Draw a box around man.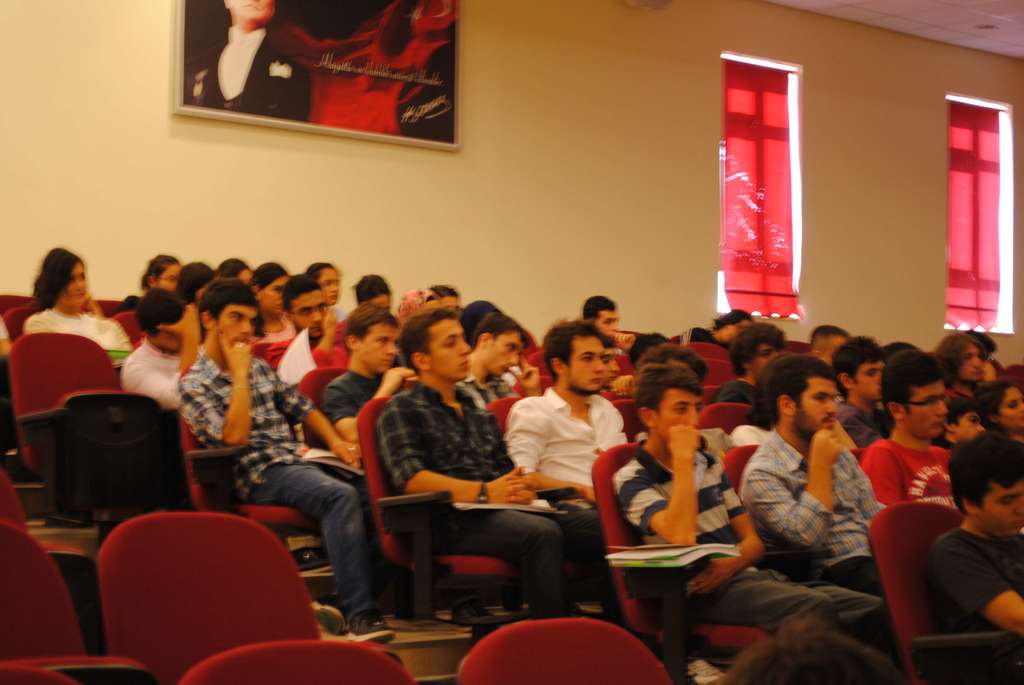
box=[260, 272, 348, 384].
